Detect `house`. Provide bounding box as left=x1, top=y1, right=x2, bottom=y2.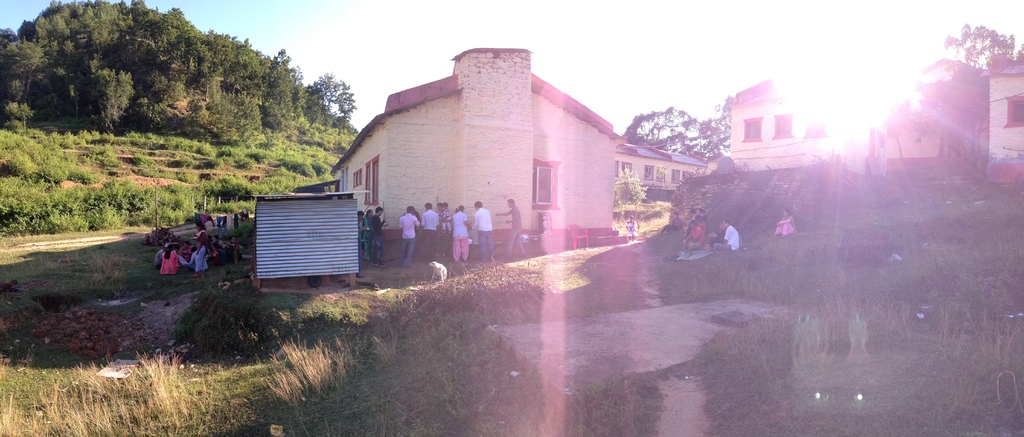
left=613, top=142, right=713, bottom=201.
